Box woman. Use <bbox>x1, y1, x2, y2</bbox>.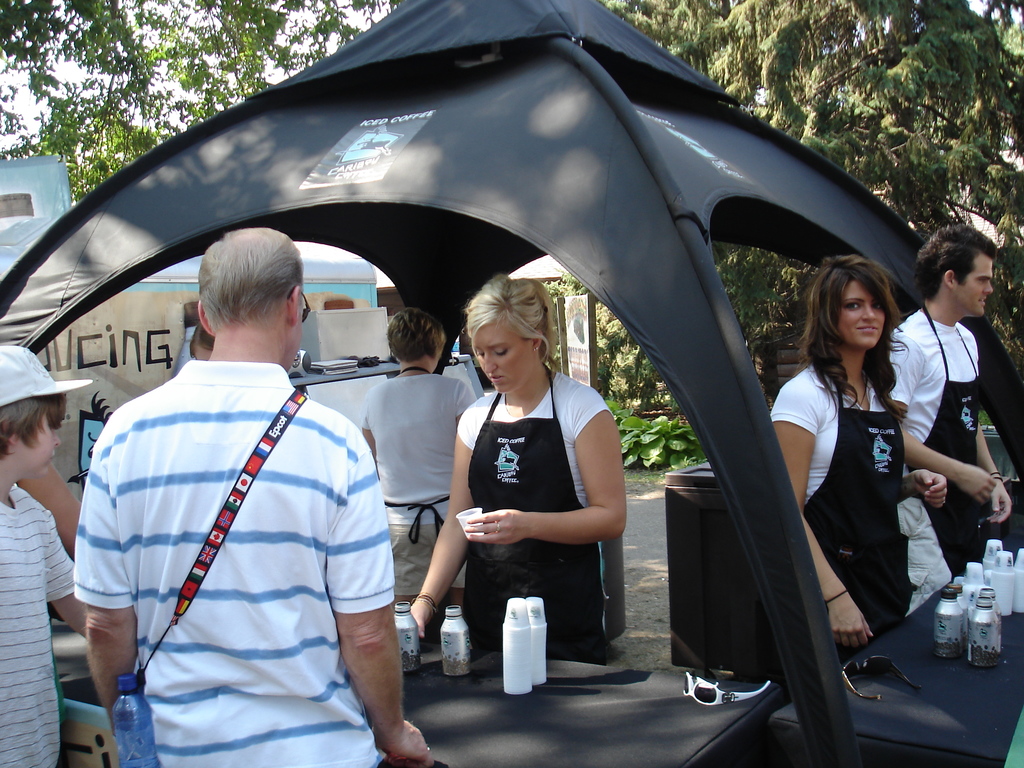
<bbox>359, 308, 474, 588</bbox>.
